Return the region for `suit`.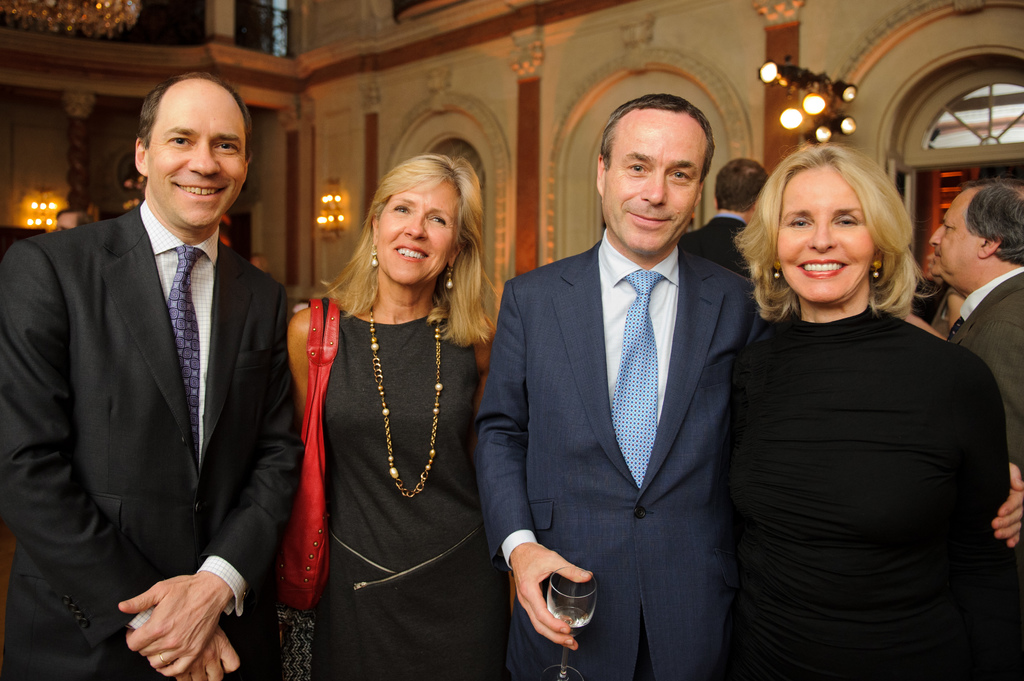
select_region(953, 263, 1023, 468).
